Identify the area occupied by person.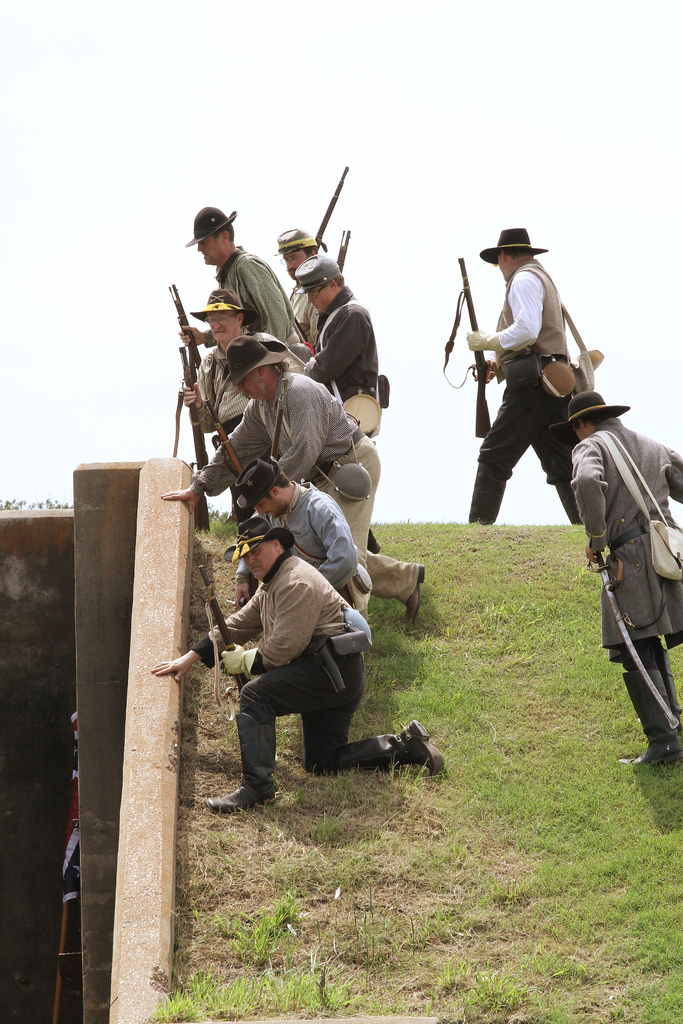
Area: l=463, t=206, r=614, b=582.
